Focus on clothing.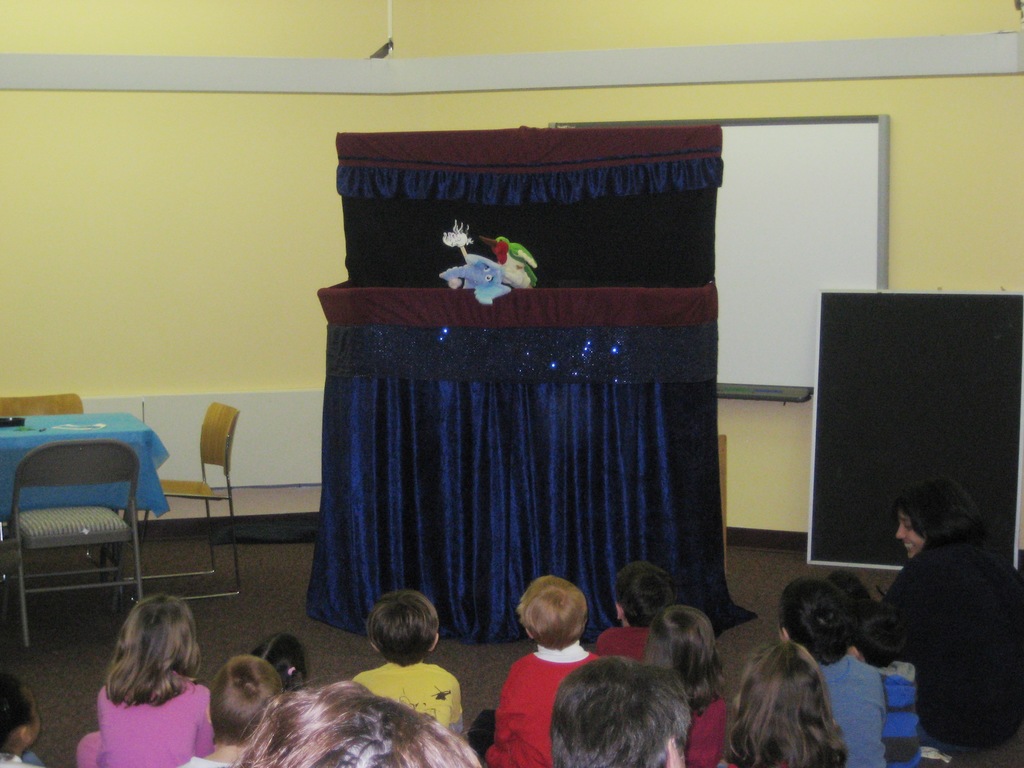
Focused at (881, 659, 922, 767).
